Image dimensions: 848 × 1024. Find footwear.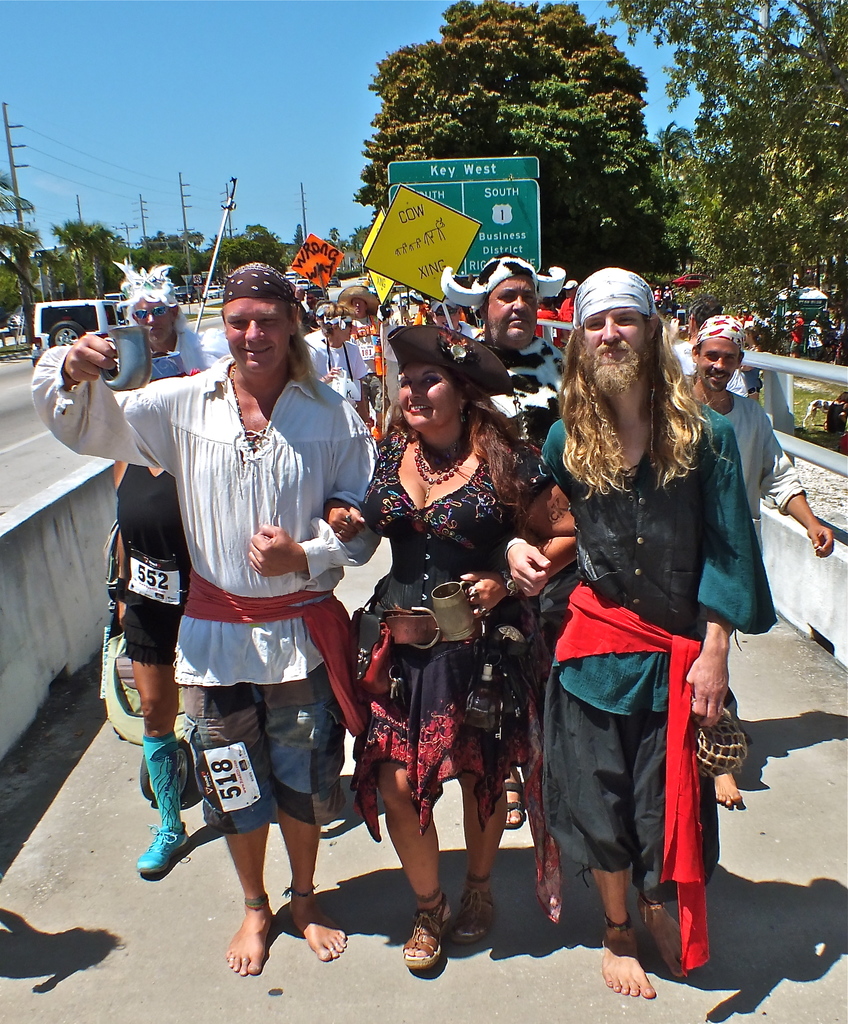
l=399, t=898, r=454, b=971.
